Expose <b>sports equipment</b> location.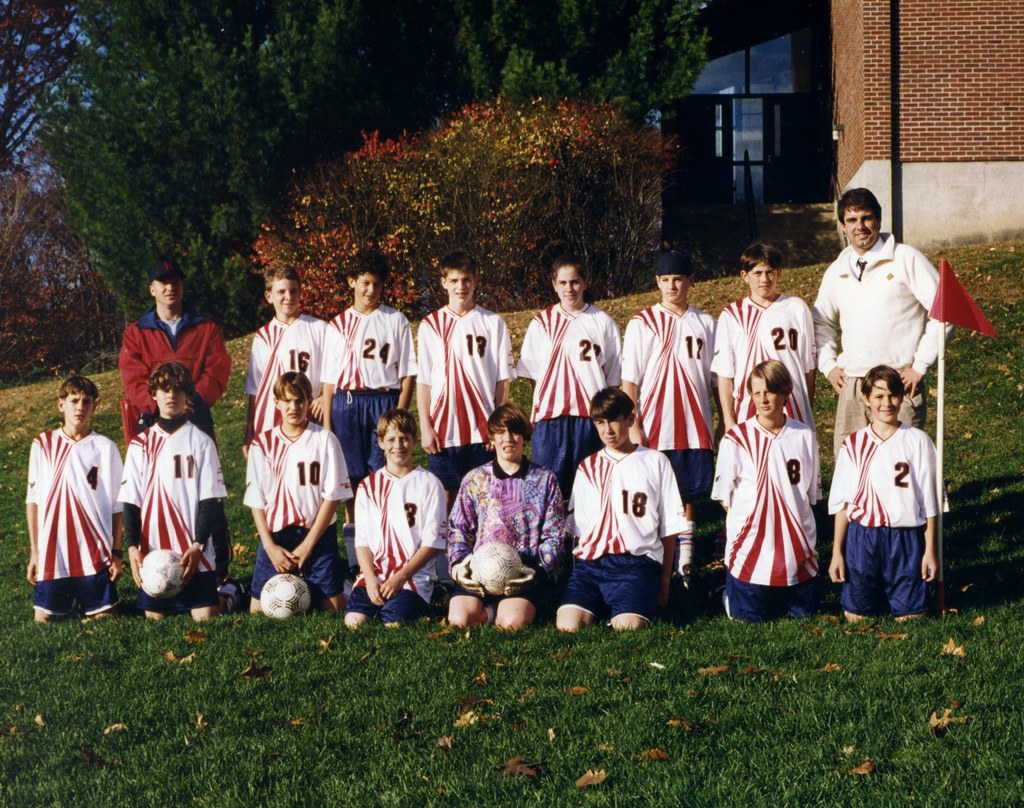
Exposed at bbox=[467, 543, 522, 596].
